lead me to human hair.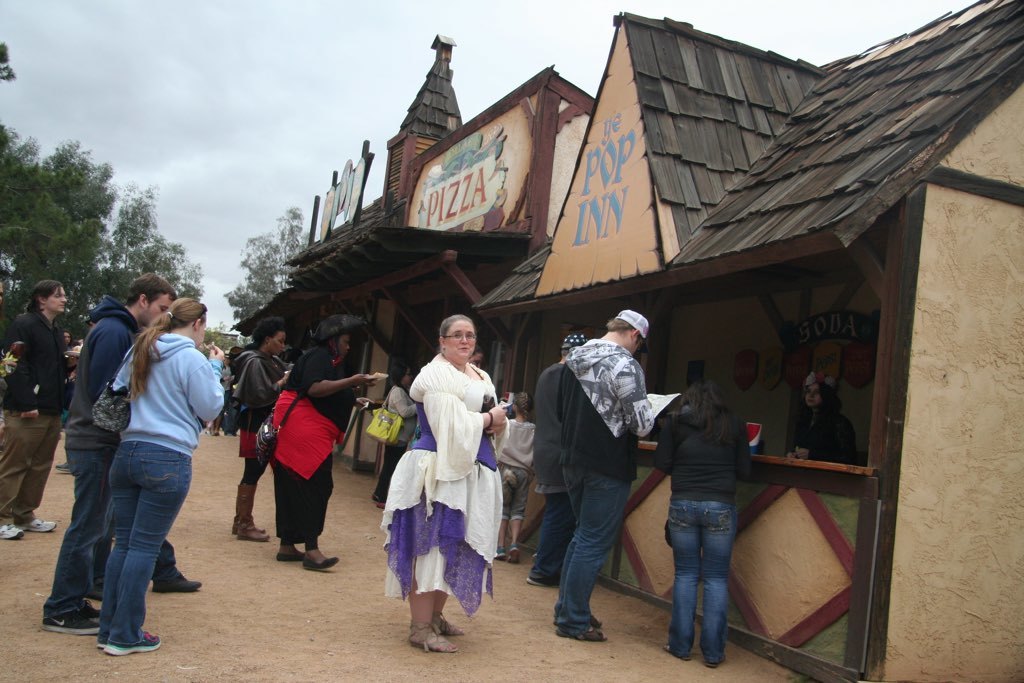
Lead to 516,391,536,421.
